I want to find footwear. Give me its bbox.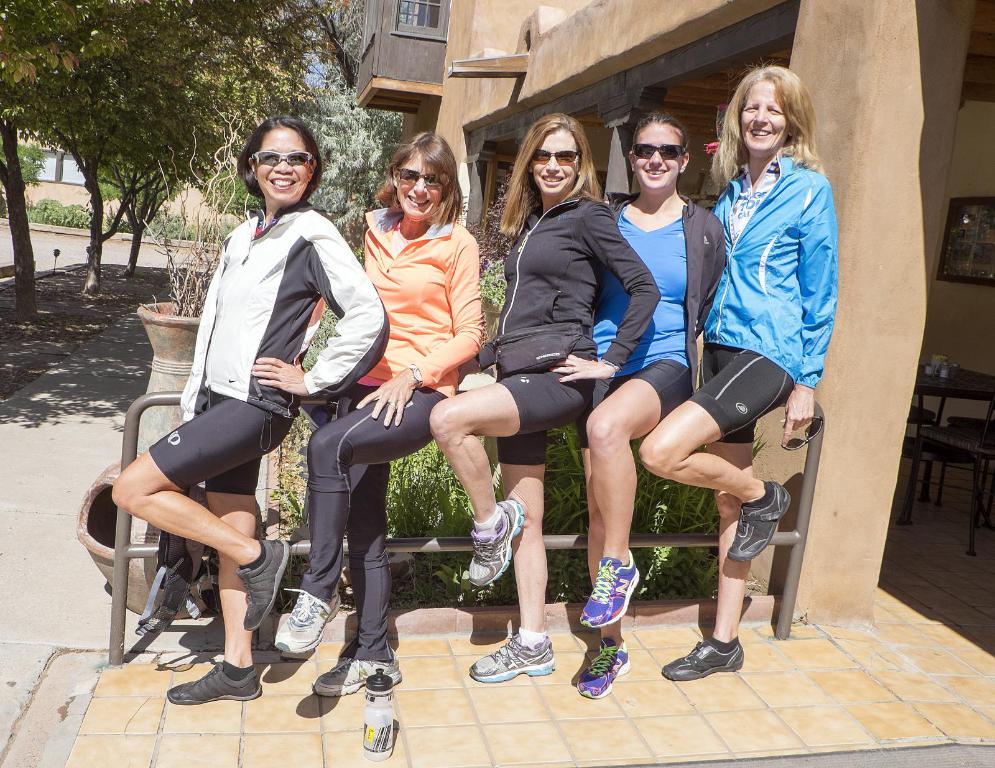
[312,647,403,696].
